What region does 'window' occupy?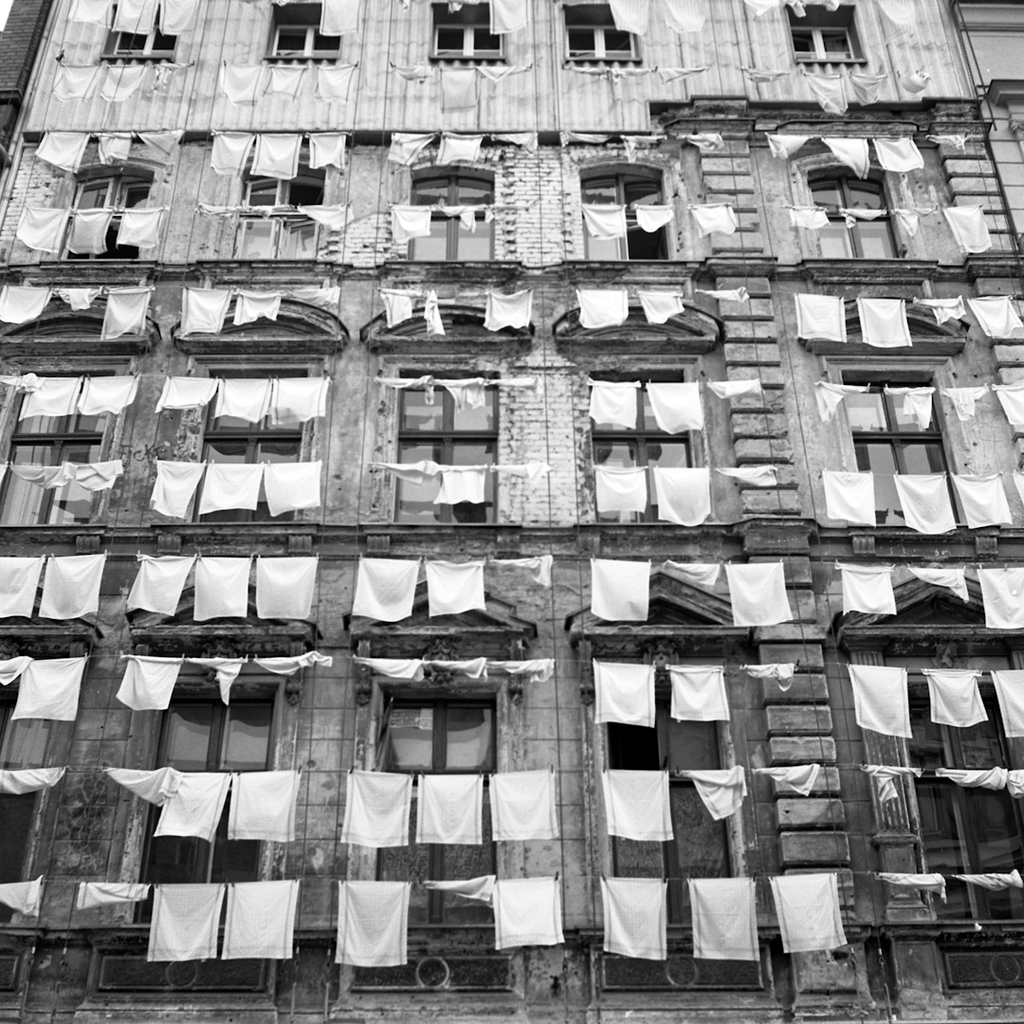
x1=57, y1=168, x2=155, y2=264.
